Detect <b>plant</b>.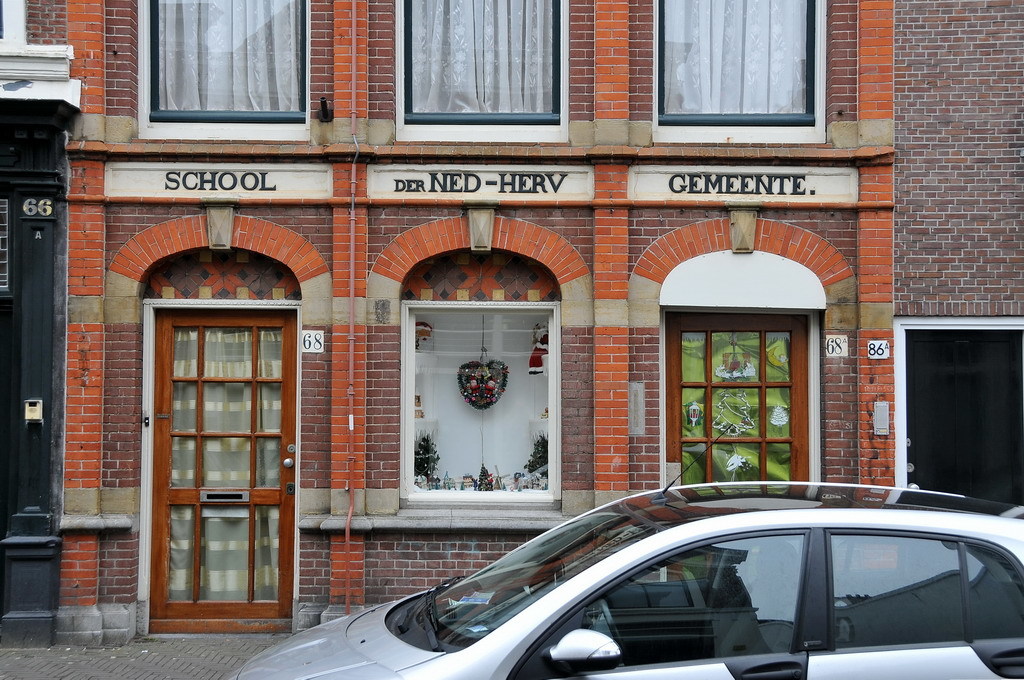
Detected at <region>521, 430, 545, 473</region>.
